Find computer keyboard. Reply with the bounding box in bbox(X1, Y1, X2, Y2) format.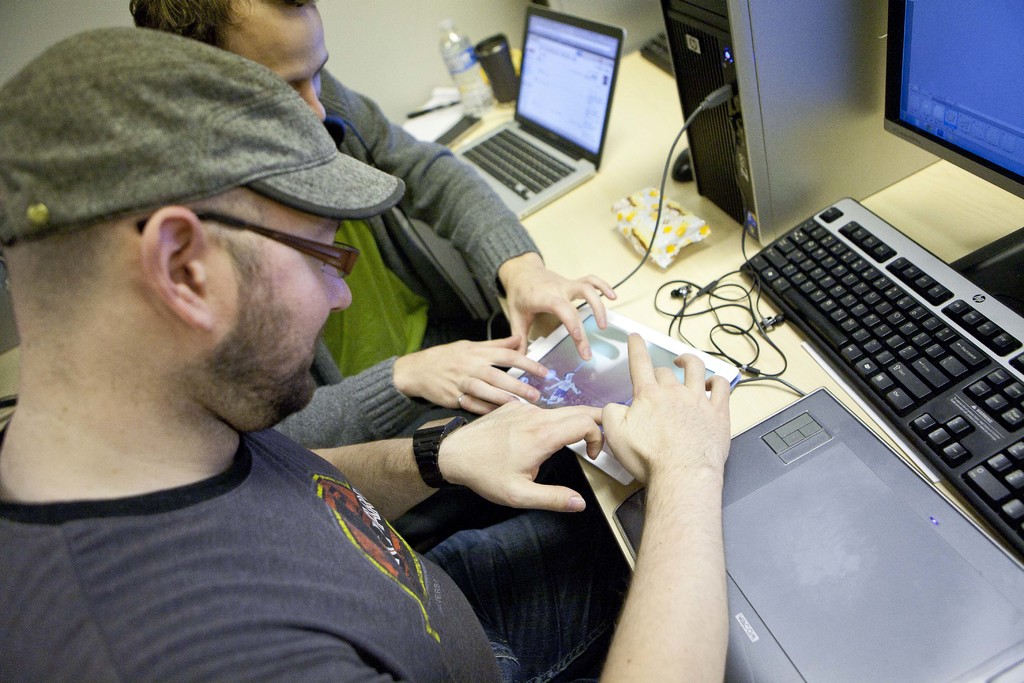
bbox(456, 126, 577, 202).
